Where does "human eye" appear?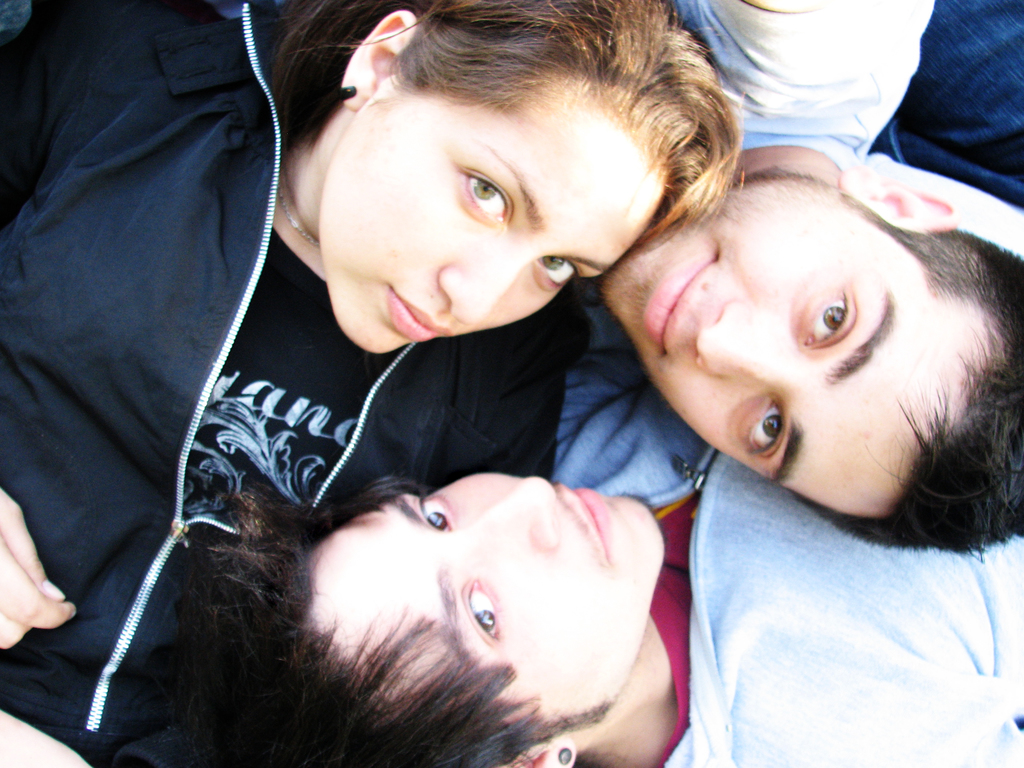
Appears at [x1=532, y1=252, x2=583, y2=296].
